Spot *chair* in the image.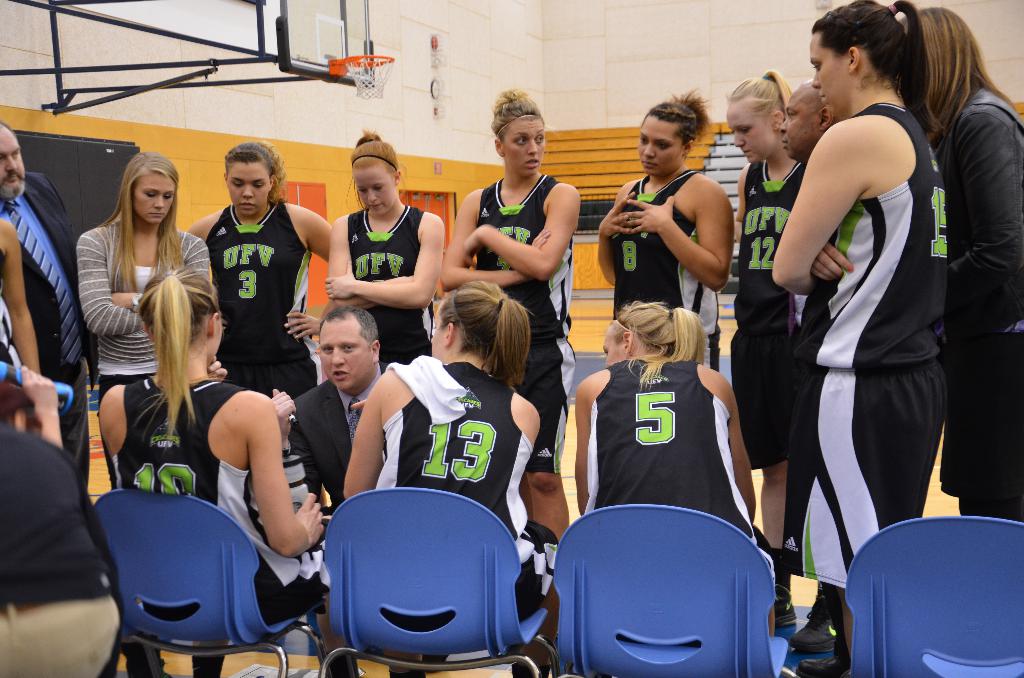
*chair* found at rect(97, 487, 343, 677).
